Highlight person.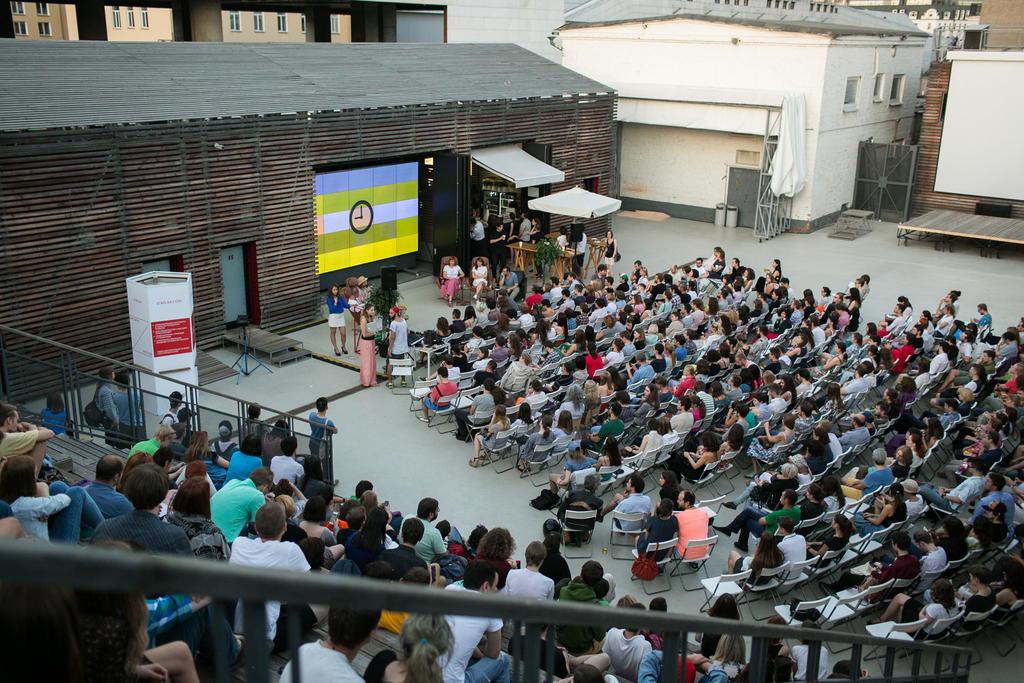
Highlighted region: bbox(185, 429, 237, 487).
